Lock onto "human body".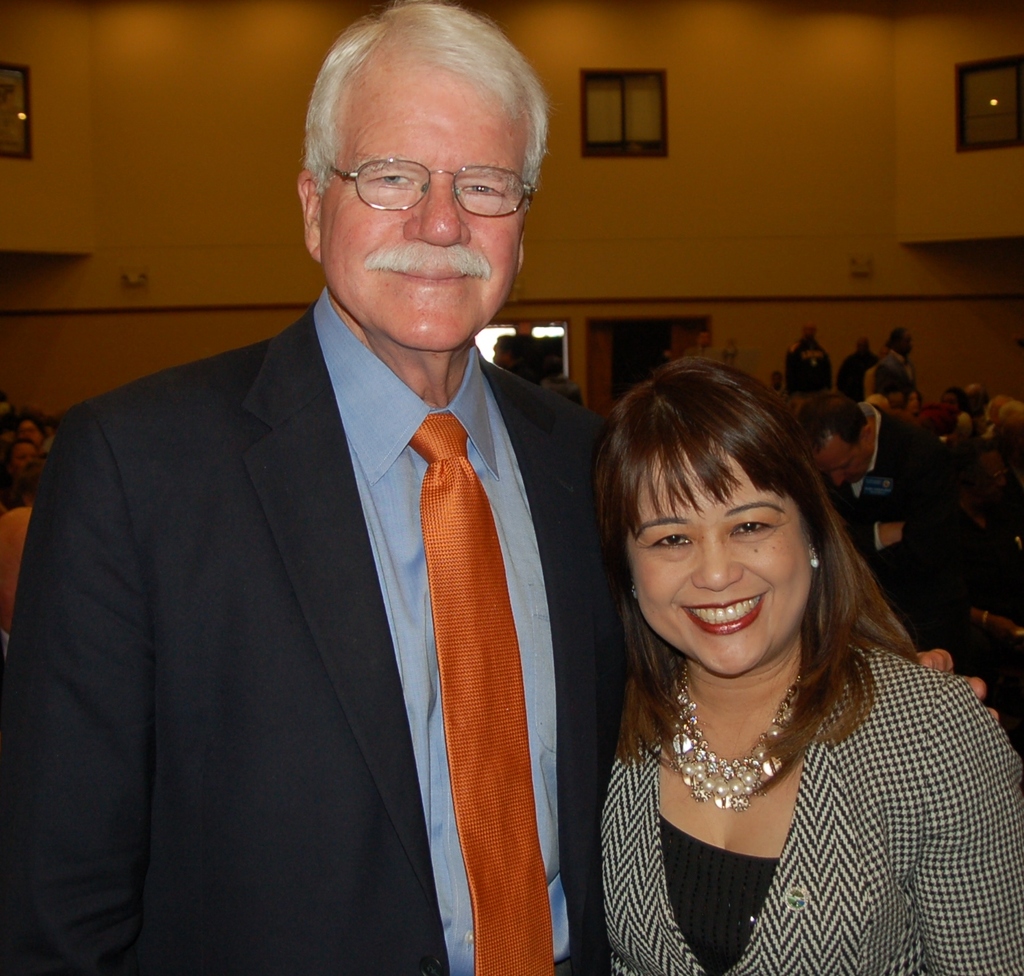
Locked: 64/46/646/975.
